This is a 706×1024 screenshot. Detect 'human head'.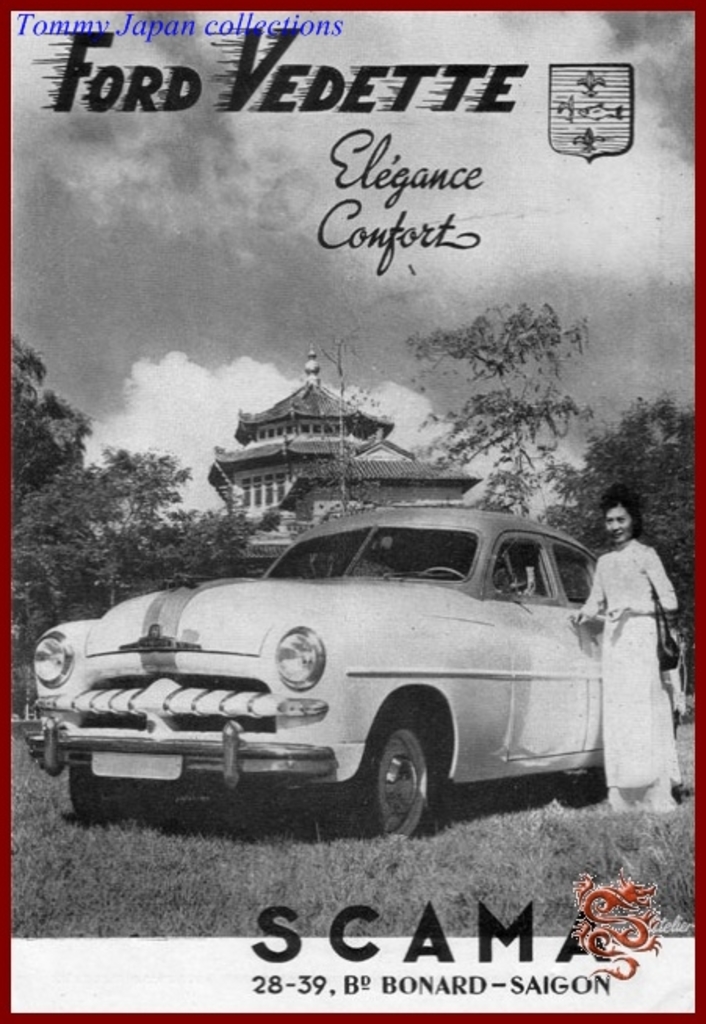
[607, 485, 640, 540].
